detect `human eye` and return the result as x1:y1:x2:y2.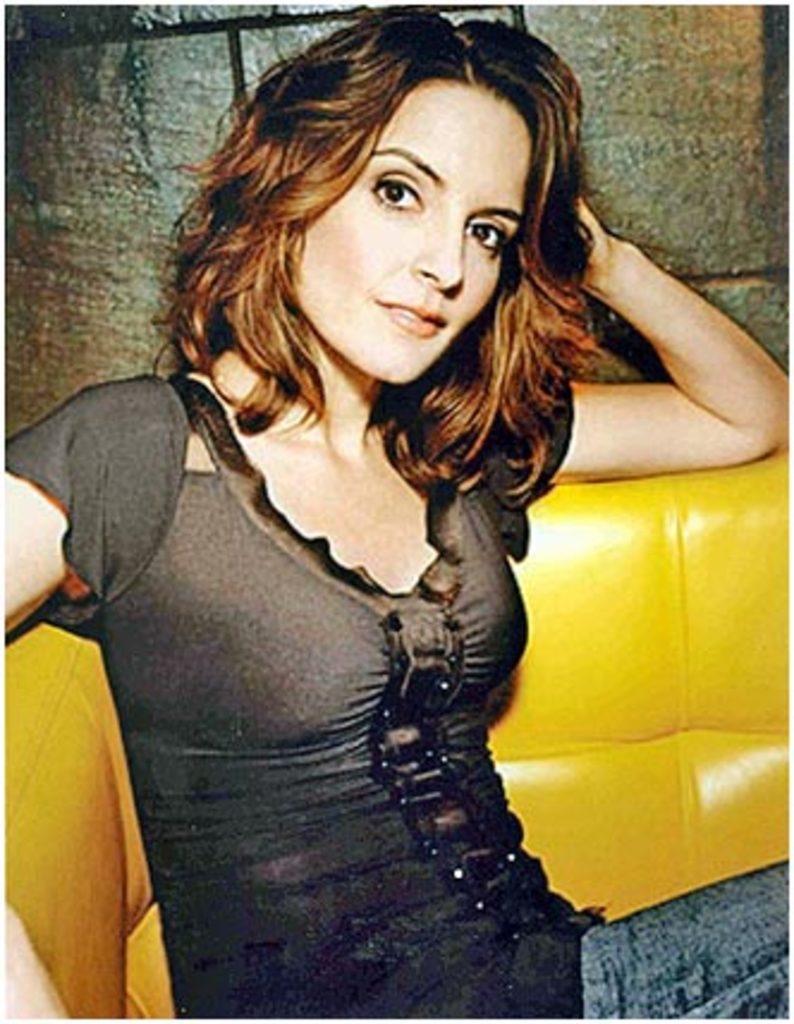
366:158:435:220.
